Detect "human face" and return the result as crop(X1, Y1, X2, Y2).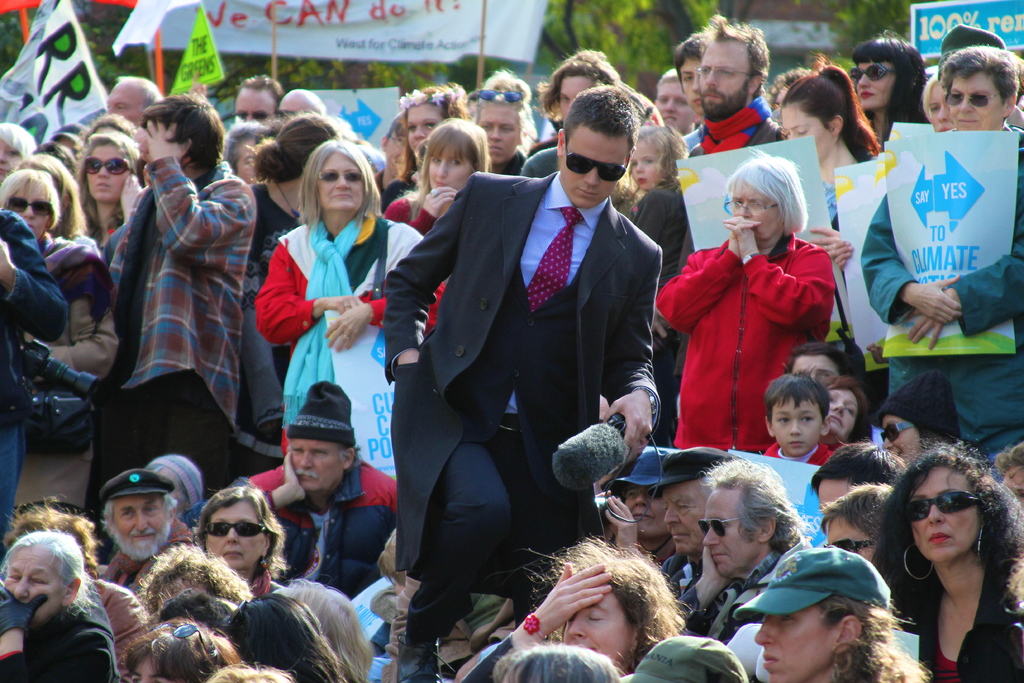
crop(2, 544, 67, 620).
